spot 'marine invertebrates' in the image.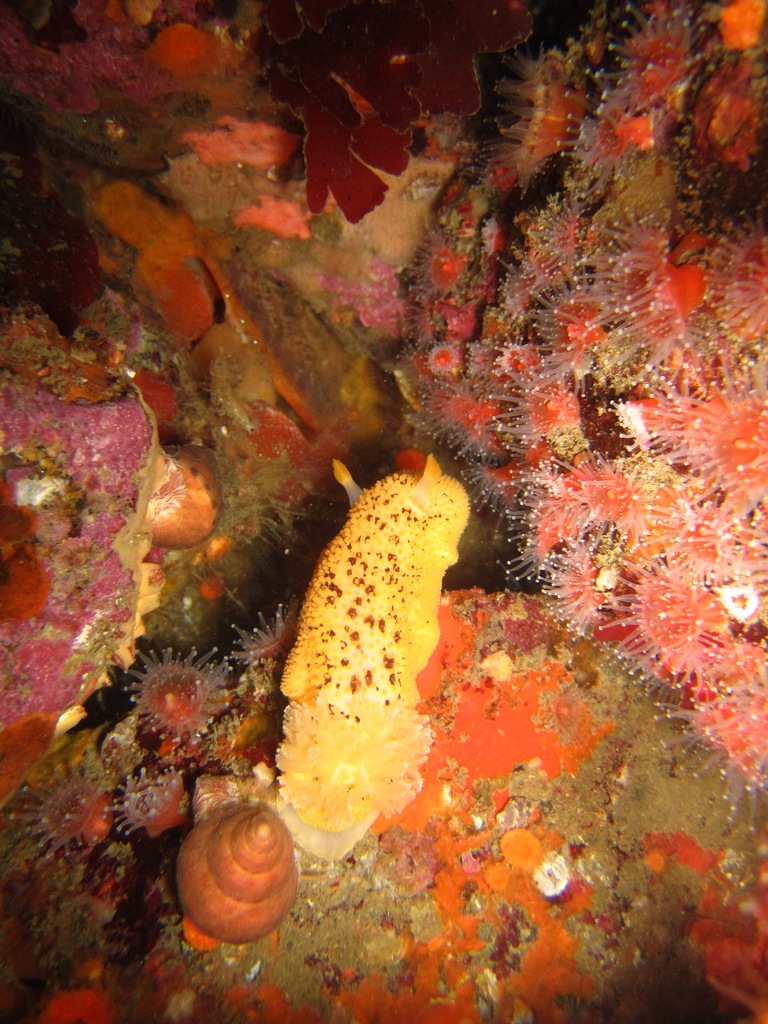
'marine invertebrates' found at box=[111, 748, 198, 840].
